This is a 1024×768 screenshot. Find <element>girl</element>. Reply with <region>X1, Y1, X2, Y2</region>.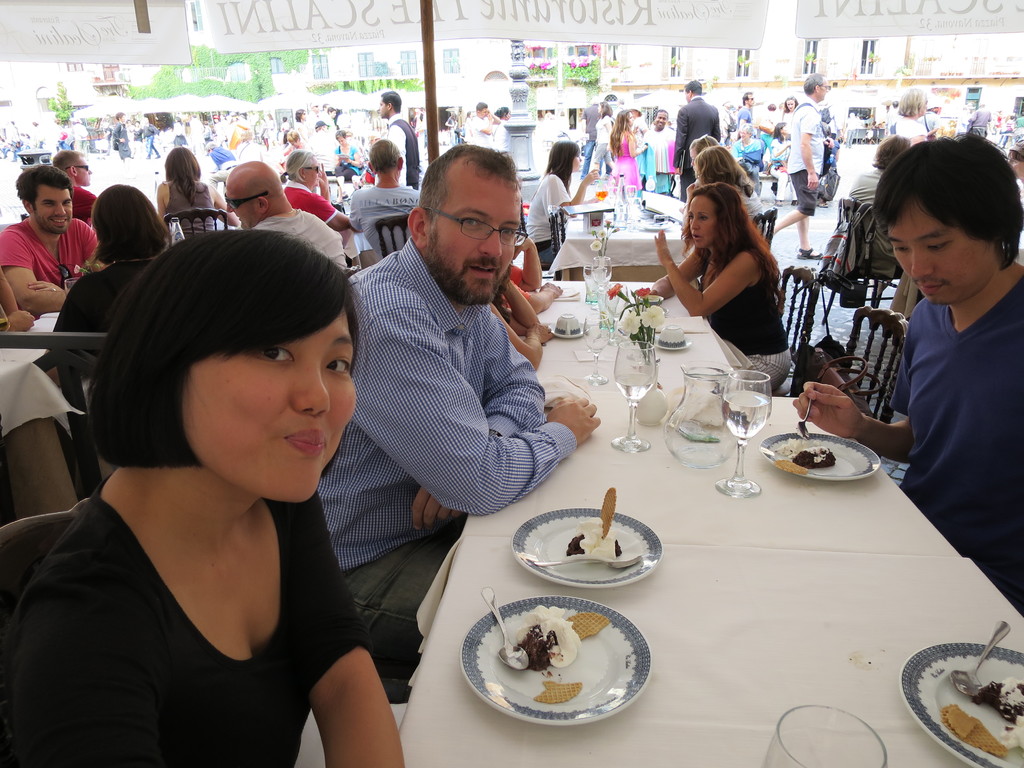
<region>284, 122, 310, 153</region>.
